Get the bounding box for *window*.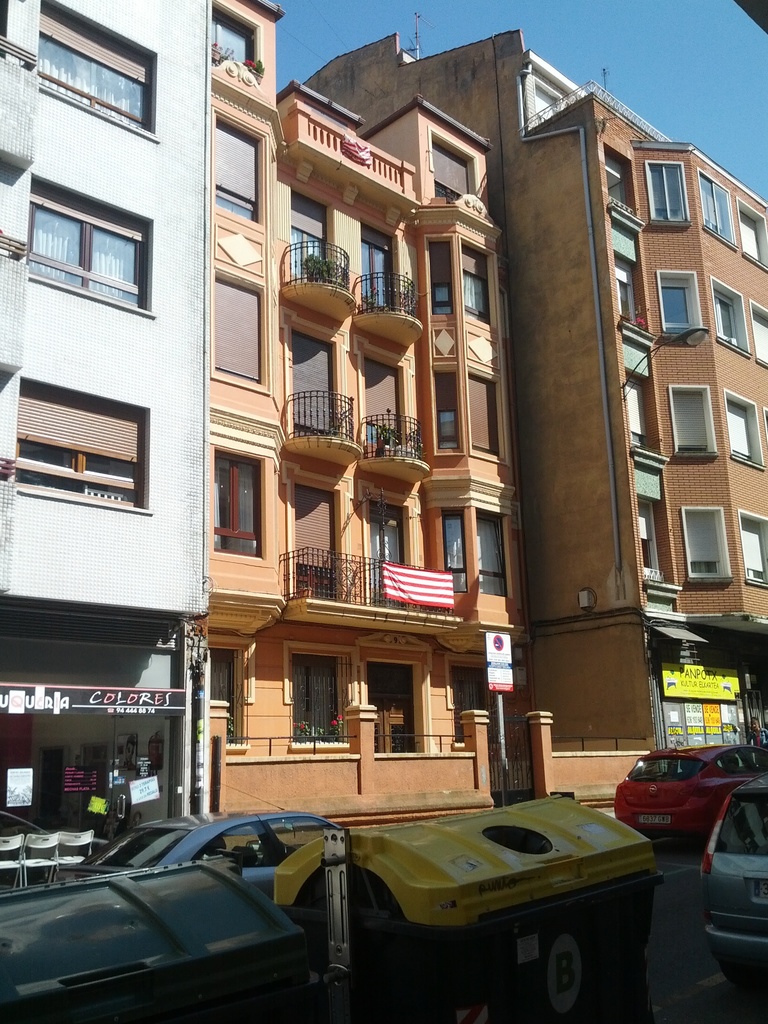
left=466, top=373, right=506, bottom=463.
